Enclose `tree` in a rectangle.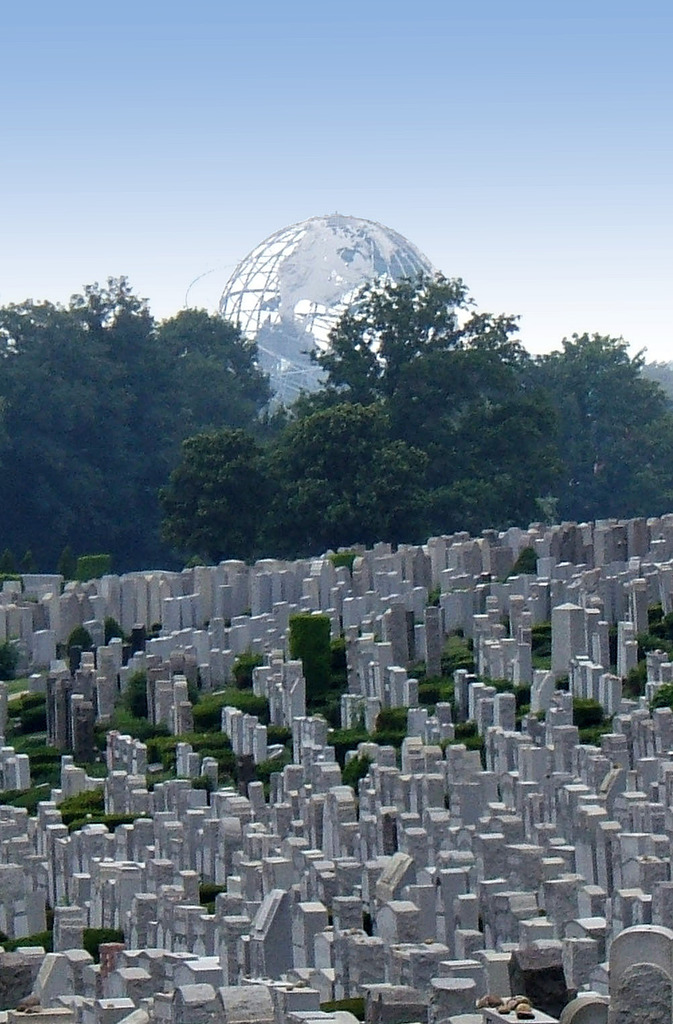
{"left": 154, "top": 426, "right": 285, "bottom": 565}.
